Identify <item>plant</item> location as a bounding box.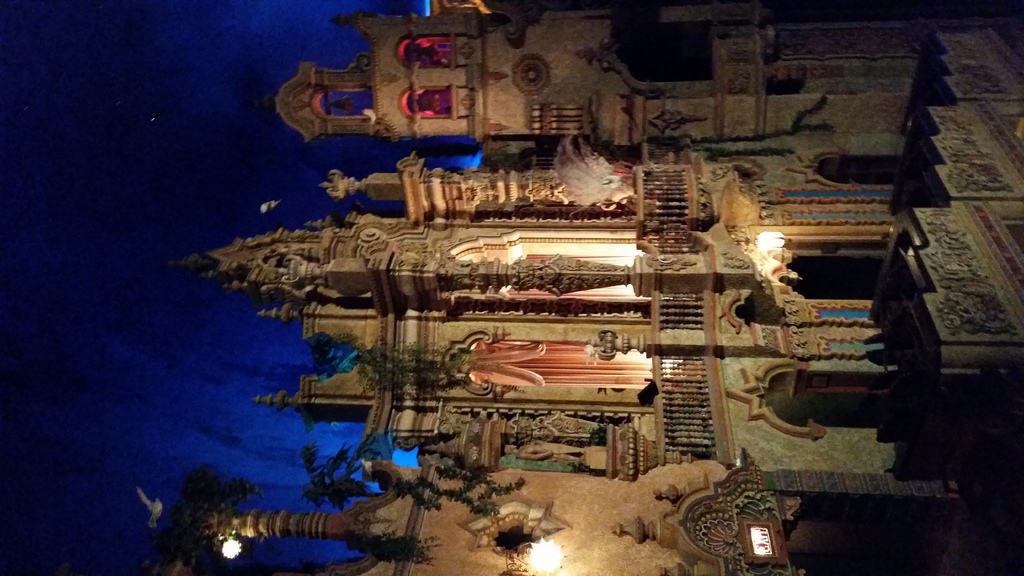
select_region(306, 330, 479, 397).
